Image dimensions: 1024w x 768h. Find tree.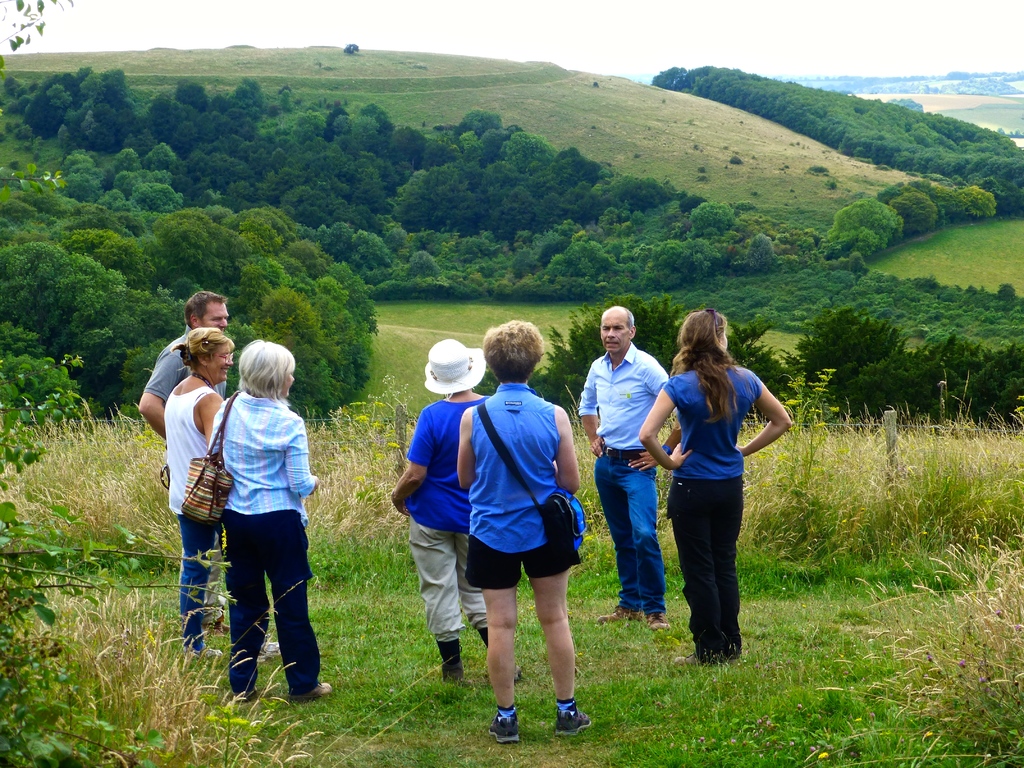
[339,229,479,280].
